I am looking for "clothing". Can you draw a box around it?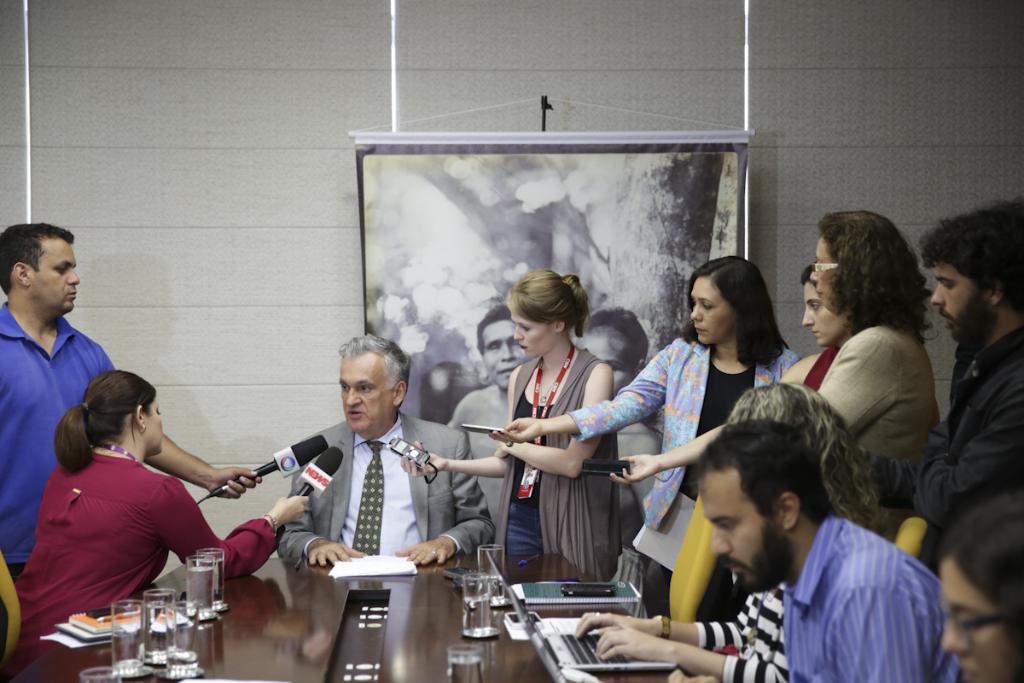
Sure, the bounding box is [0, 296, 113, 575].
